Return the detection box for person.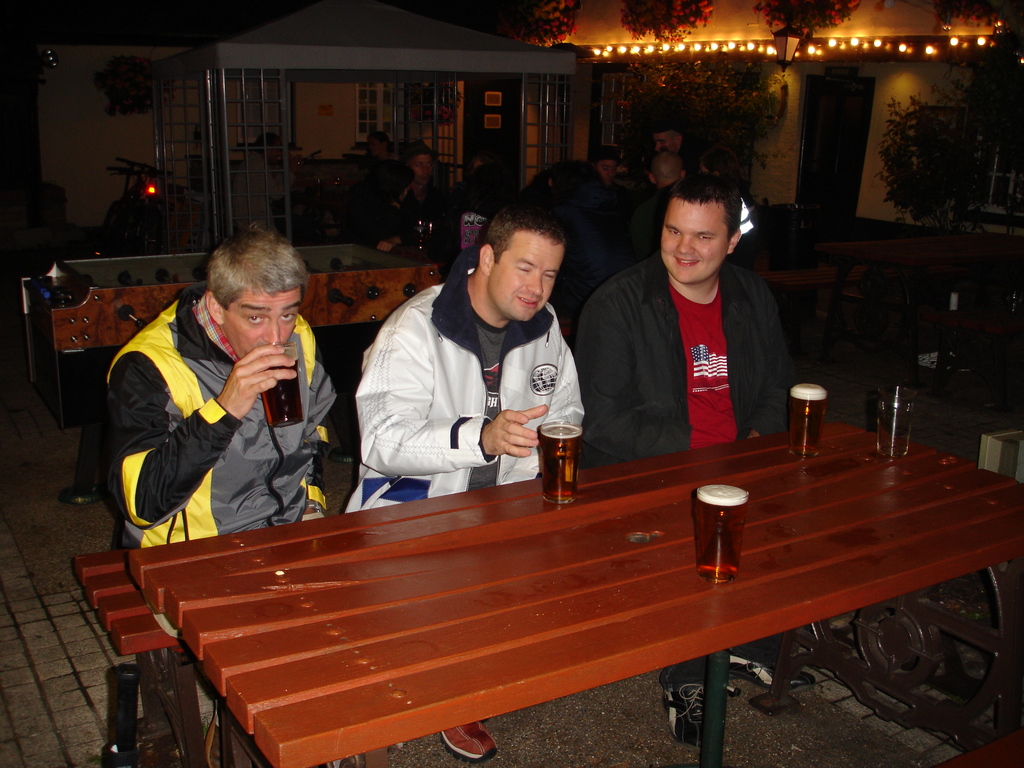
bbox(346, 203, 587, 767).
